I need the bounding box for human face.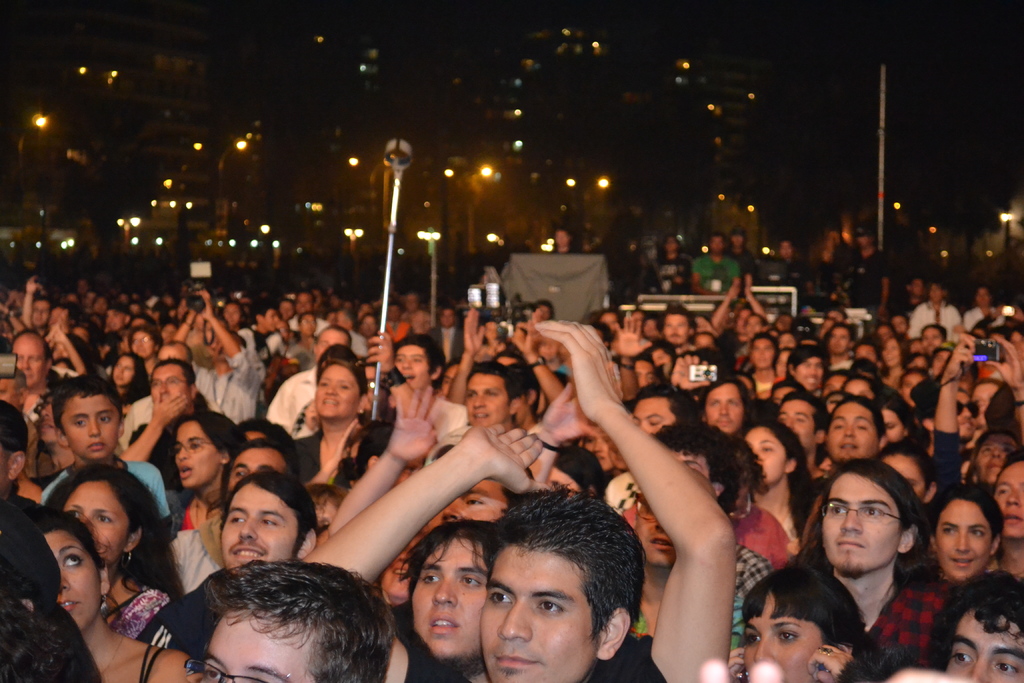
Here it is: 920,325,942,353.
